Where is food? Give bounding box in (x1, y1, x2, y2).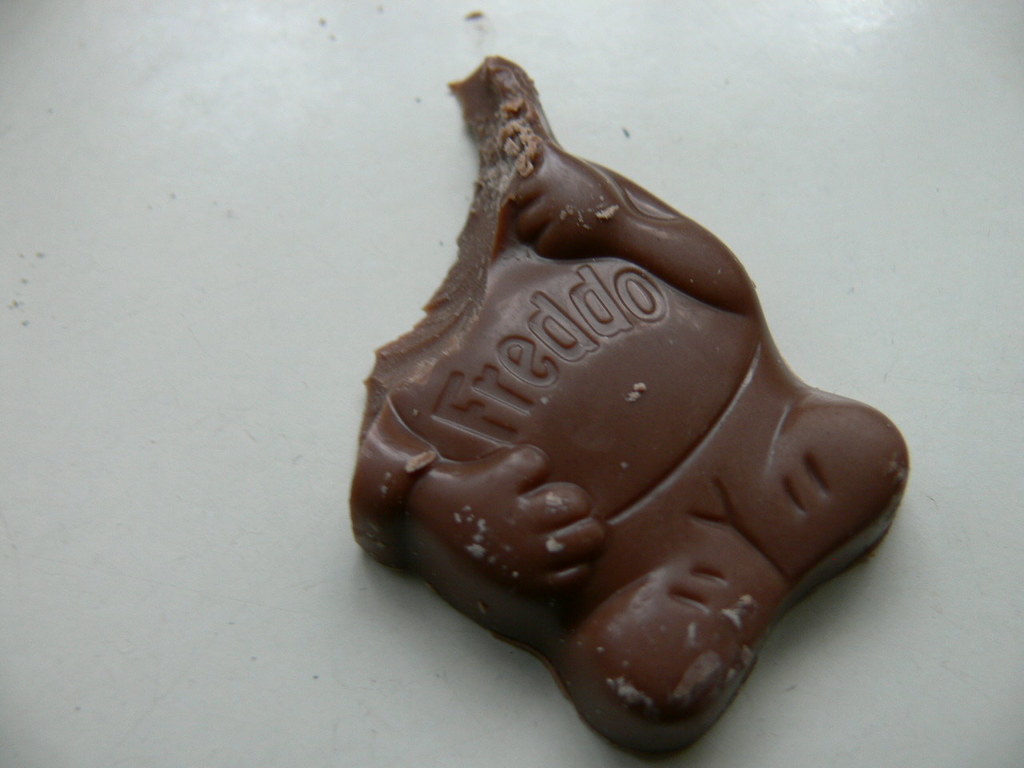
(347, 52, 908, 754).
